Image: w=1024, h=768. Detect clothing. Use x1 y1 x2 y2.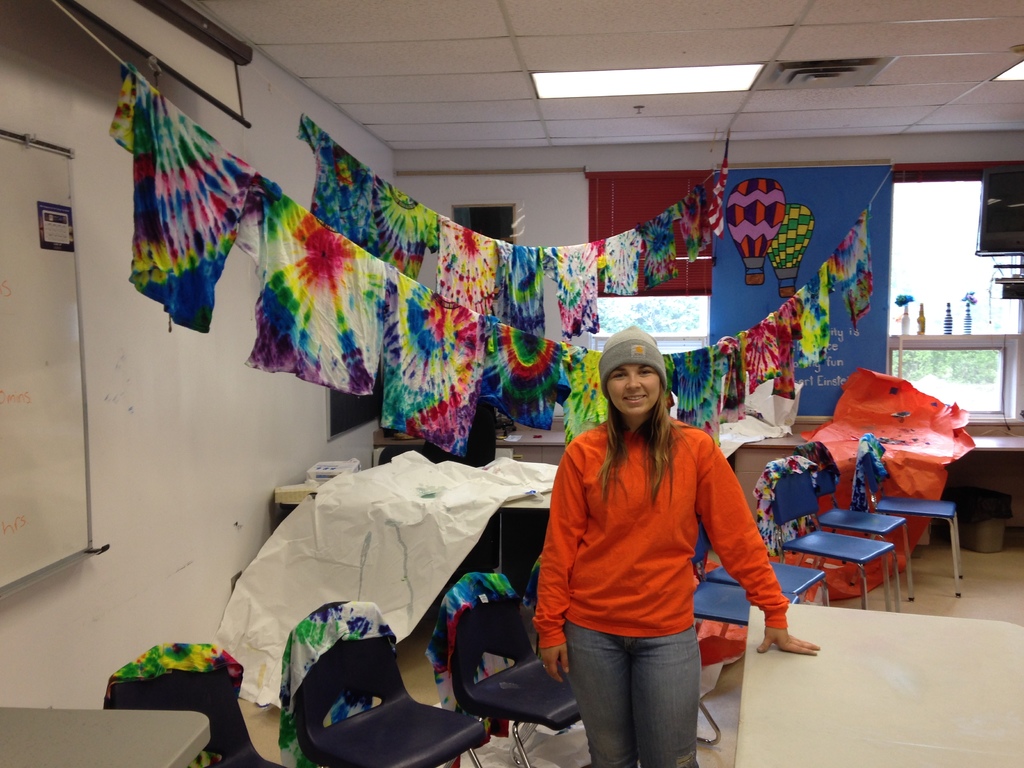
102 641 245 767.
